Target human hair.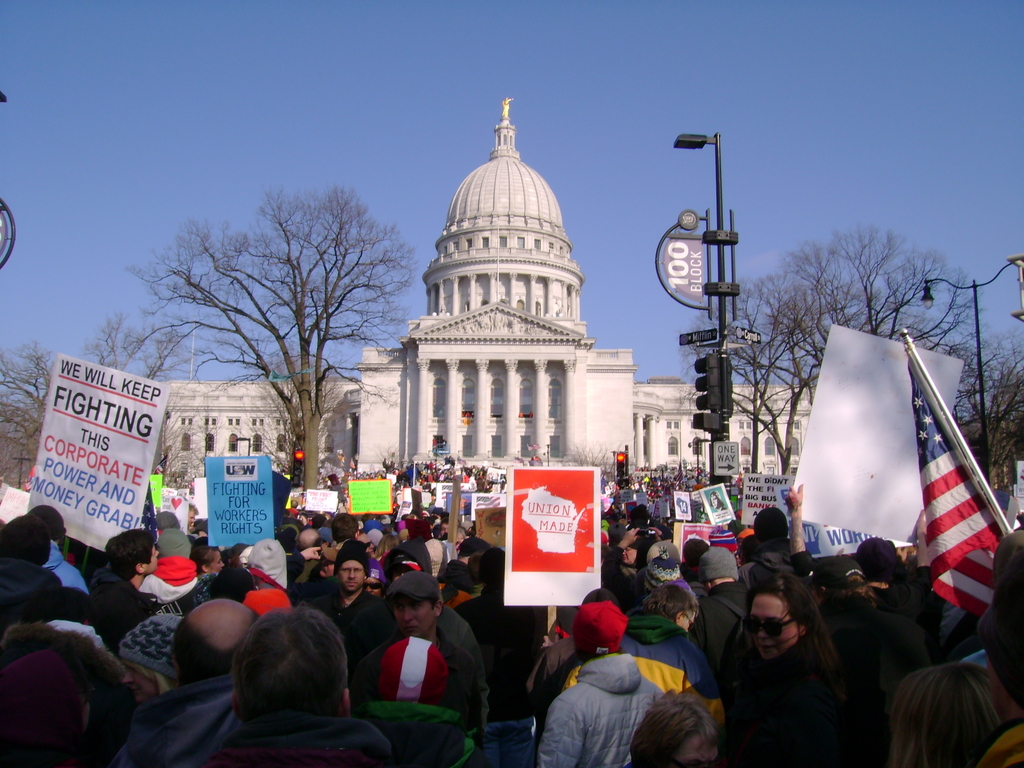
Target region: (214, 625, 344, 736).
